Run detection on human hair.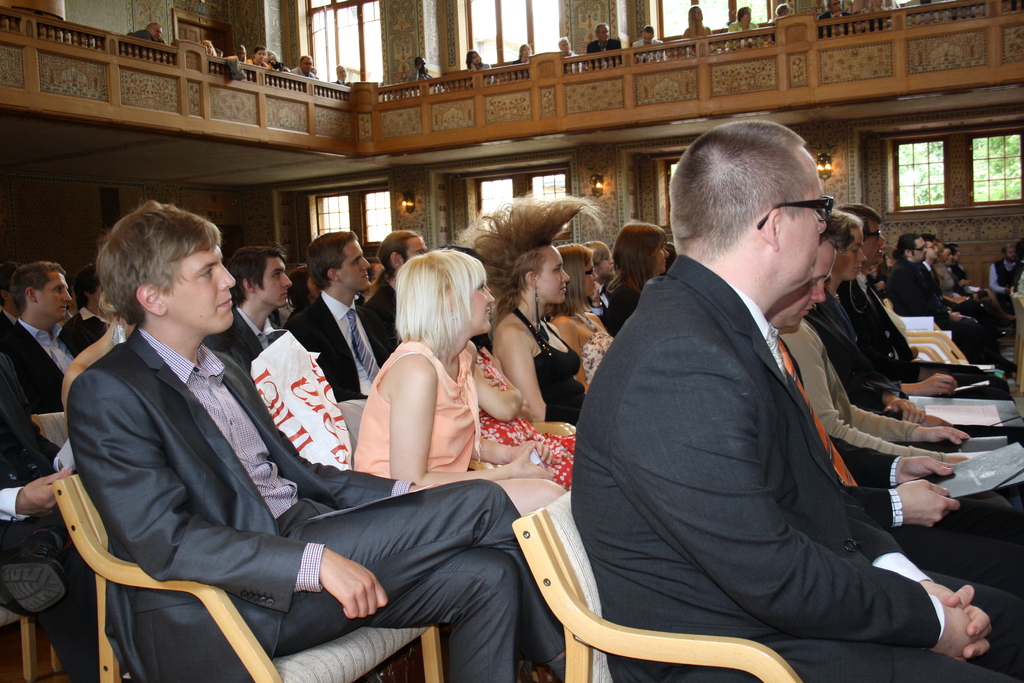
Result: bbox(821, 206, 861, 251).
